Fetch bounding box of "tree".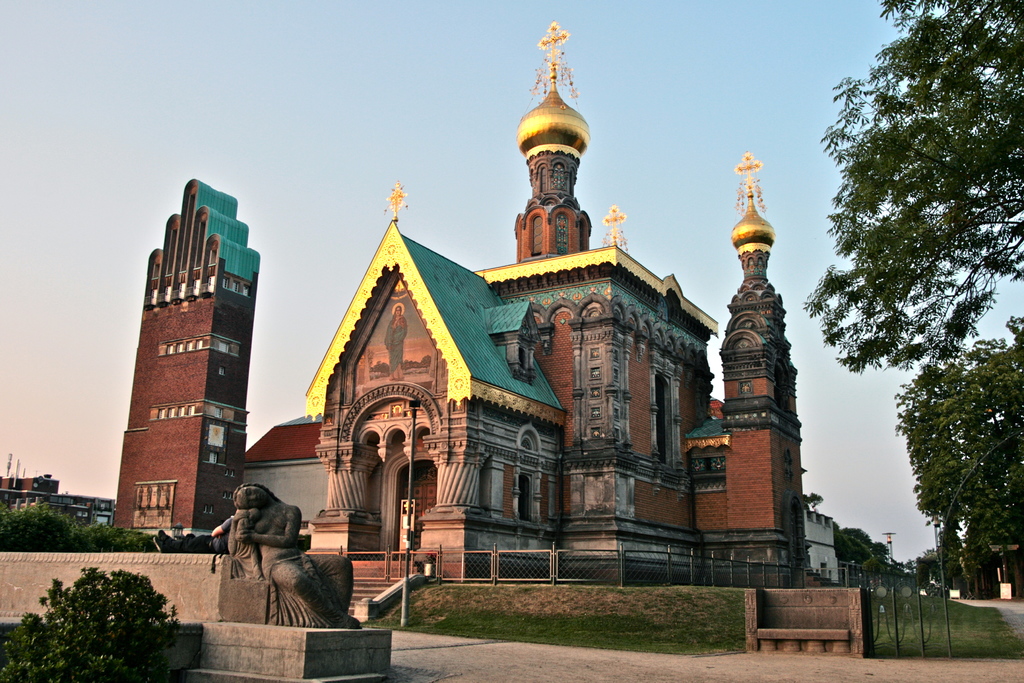
Bbox: {"x1": 797, "y1": 0, "x2": 1023, "y2": 378}.
